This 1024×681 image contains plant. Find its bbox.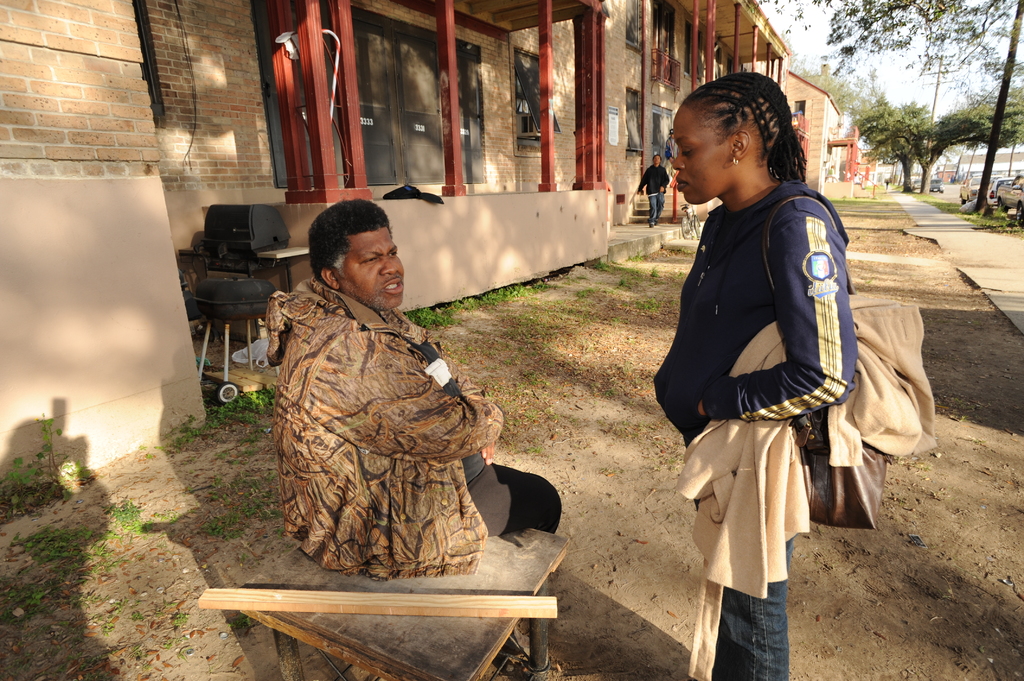
{"left": 243, "top": 488, "right": 283, "bottom": 524}.
